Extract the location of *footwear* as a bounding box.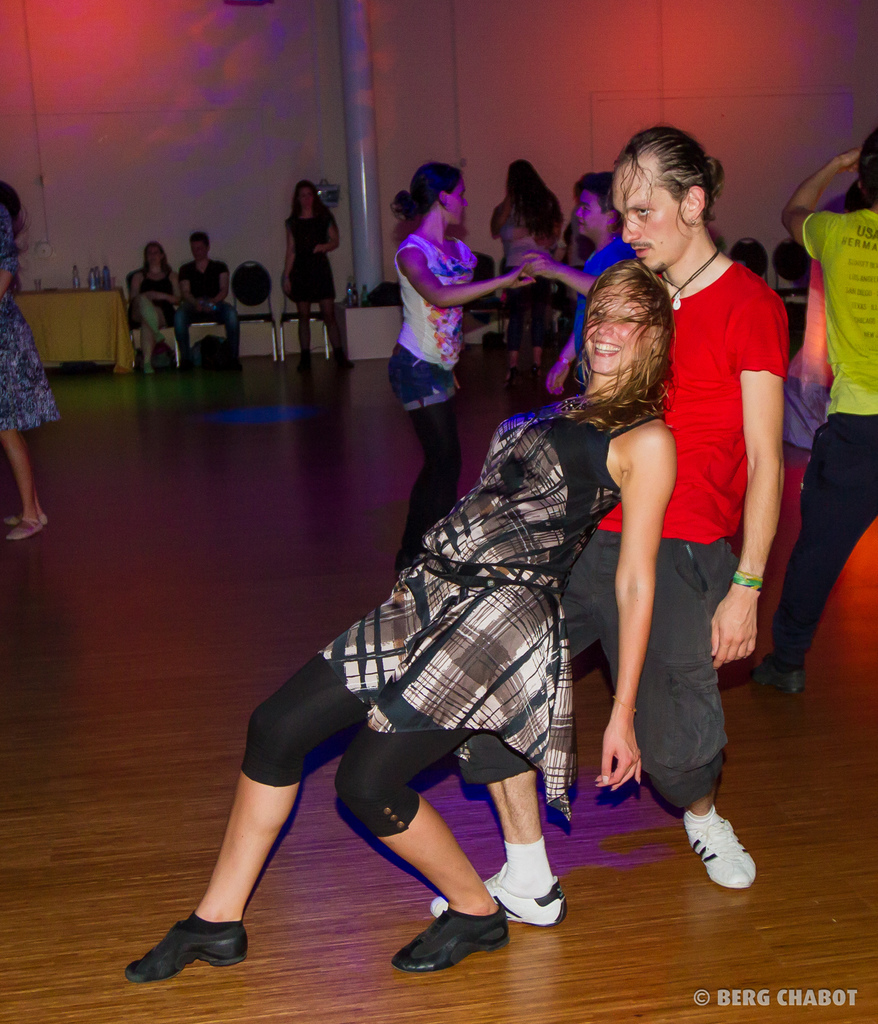
x1=297 y1=353 x2=311 y2=371.
